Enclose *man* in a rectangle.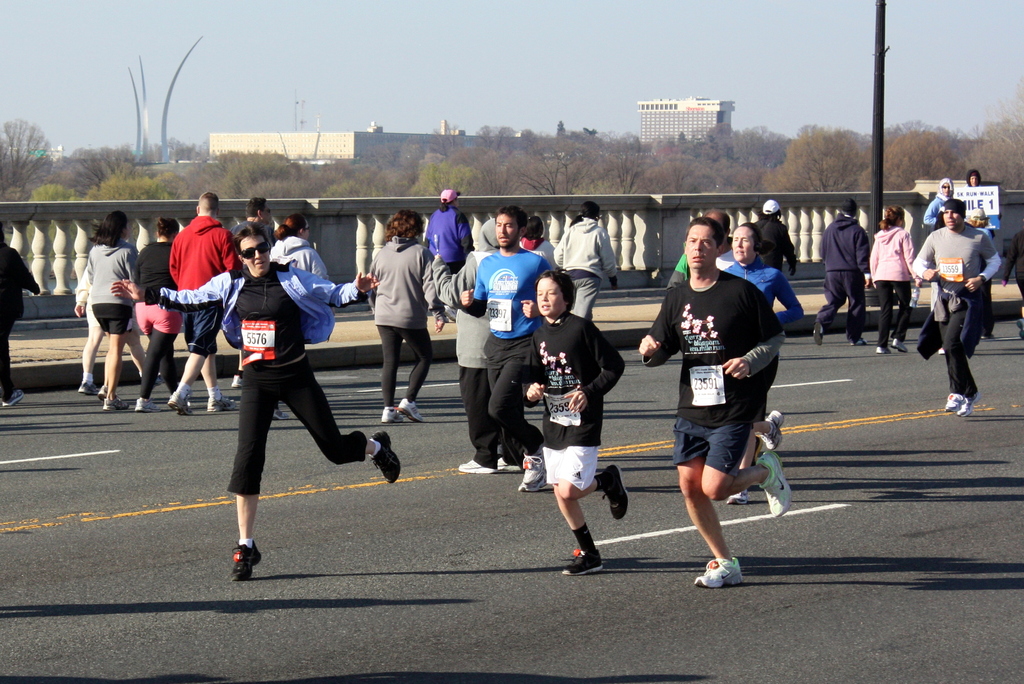
box=[166, 190, 243, 420].
